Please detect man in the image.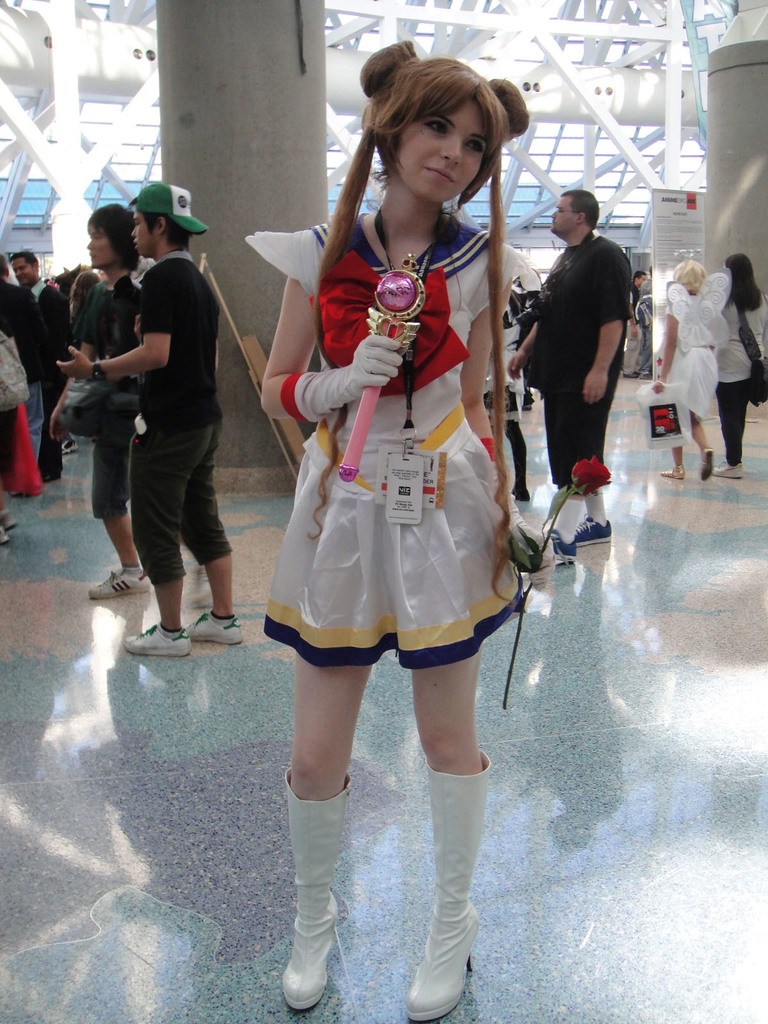
detection(0, 260, 45, 463).
